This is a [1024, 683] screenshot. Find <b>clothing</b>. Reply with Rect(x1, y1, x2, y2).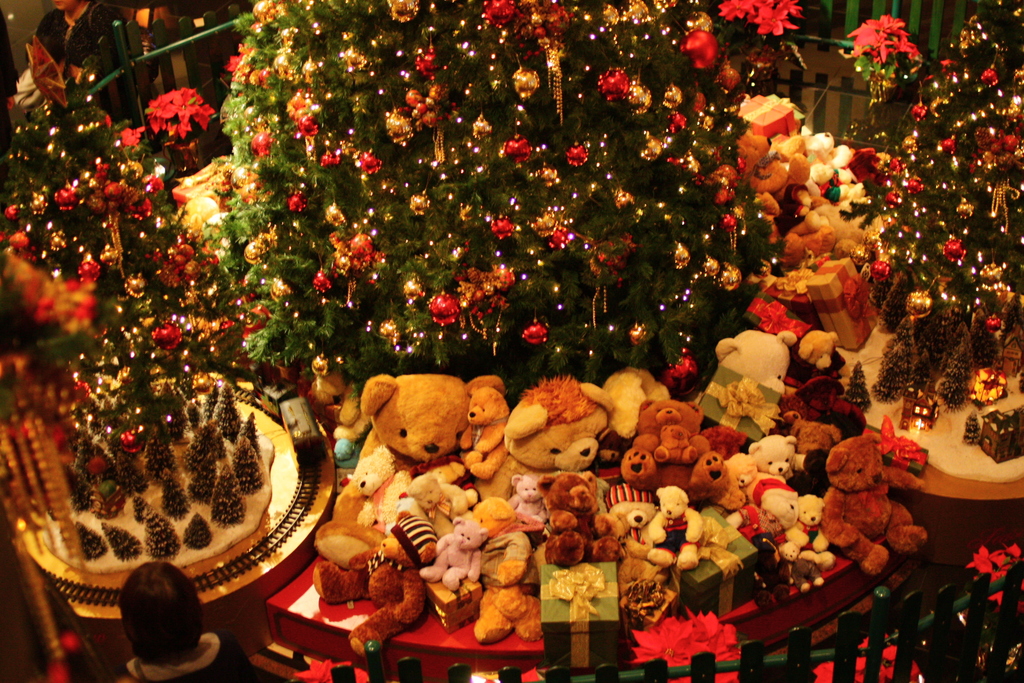
Rect(115, 630, 255, 682).
